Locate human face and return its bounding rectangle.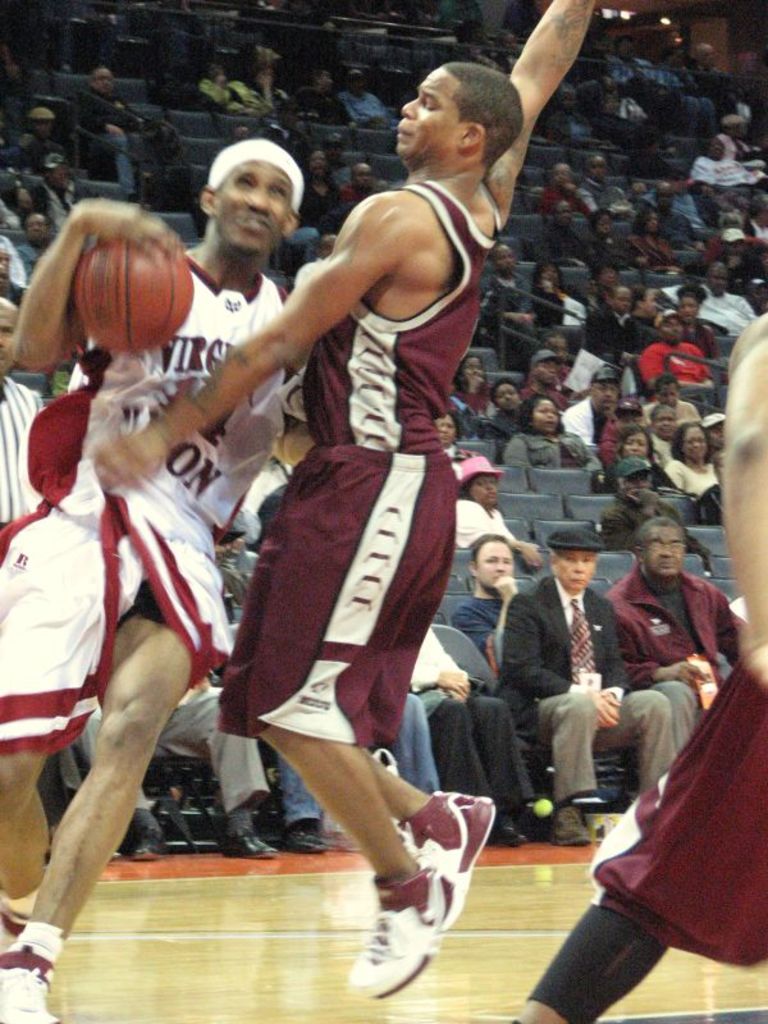
left=212, top=159, right=288, bottom=256.
